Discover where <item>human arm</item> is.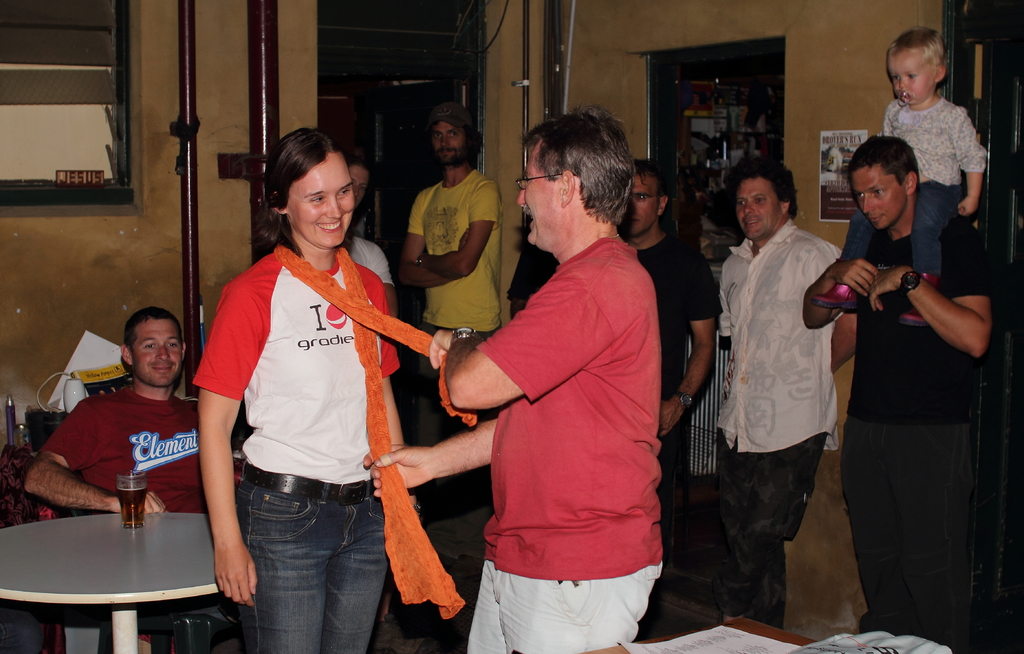
Discovered at region(796, 251, 881, 335).
